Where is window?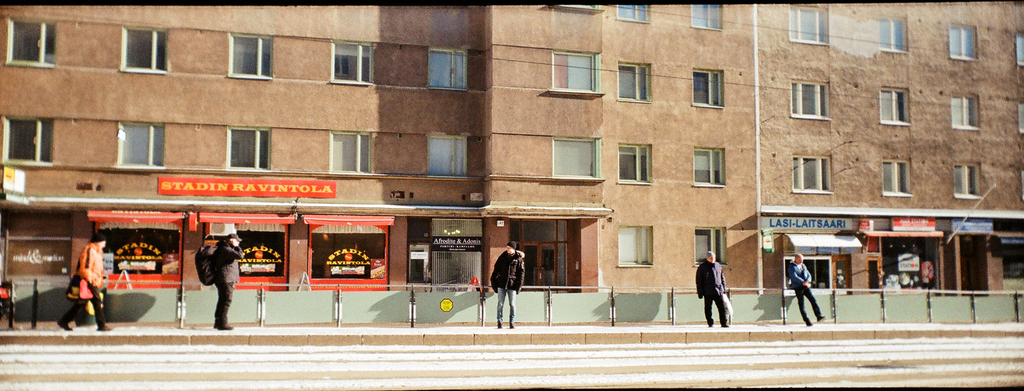
(880,161,911,198).
